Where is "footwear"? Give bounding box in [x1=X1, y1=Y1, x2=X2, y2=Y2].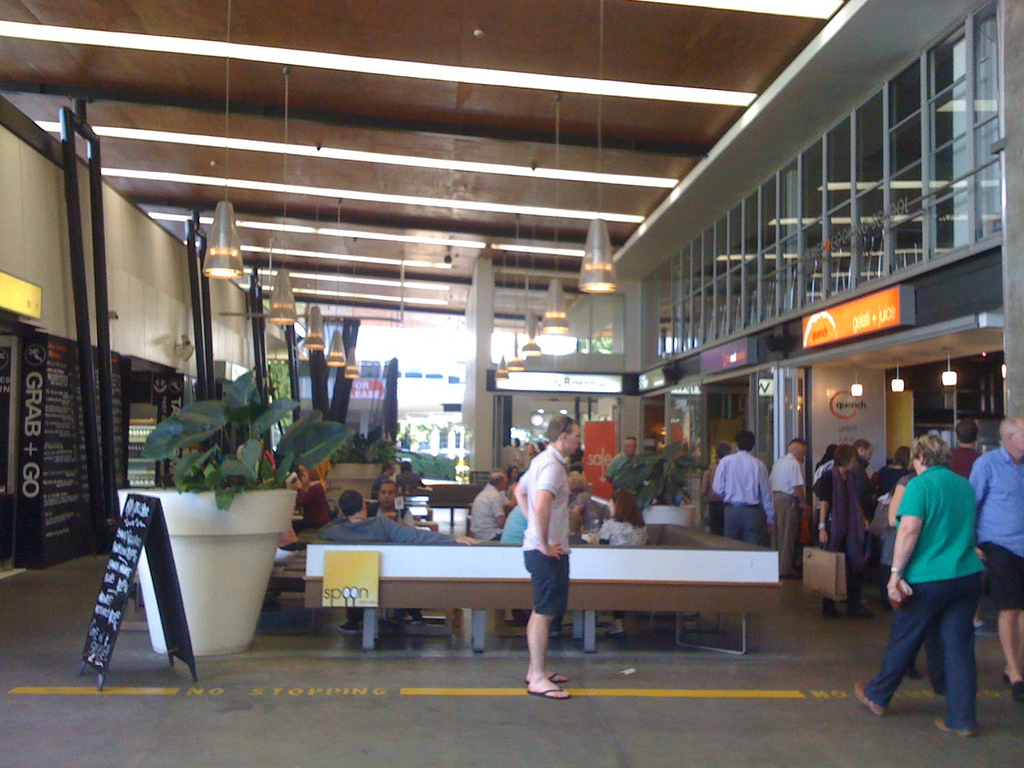
[x1=340, y1=627, x2=355, y2=635].
